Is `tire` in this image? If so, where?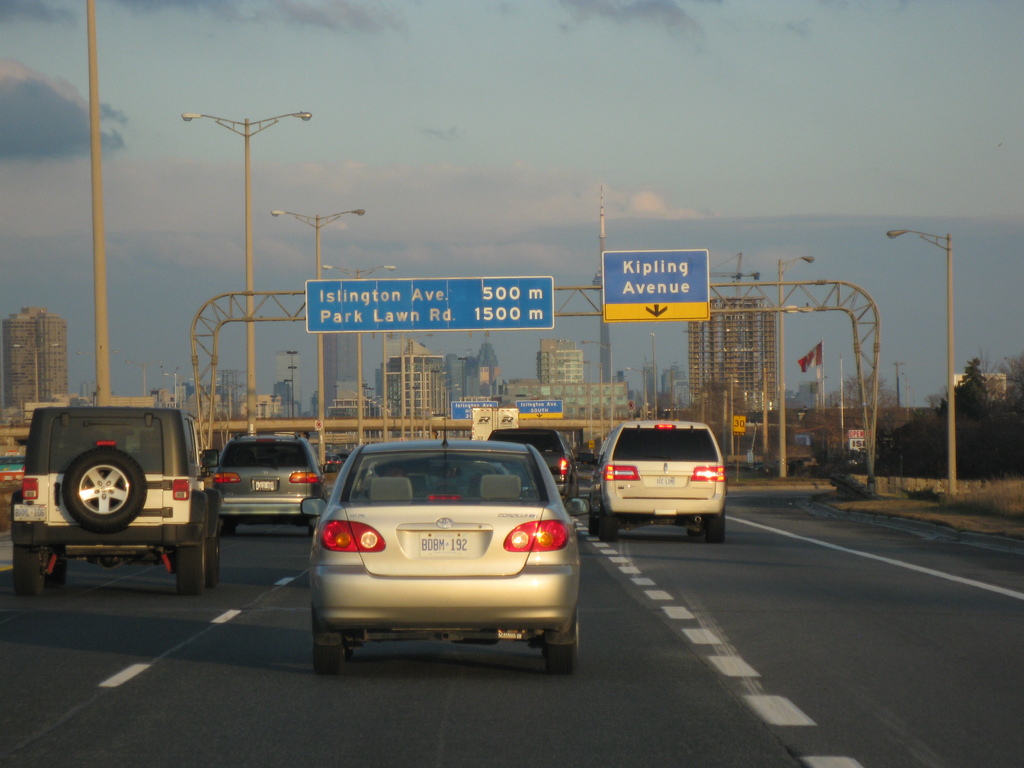
Yes, at {"left": 10, "top": 547, "right": 45, "bottom": 591}.
